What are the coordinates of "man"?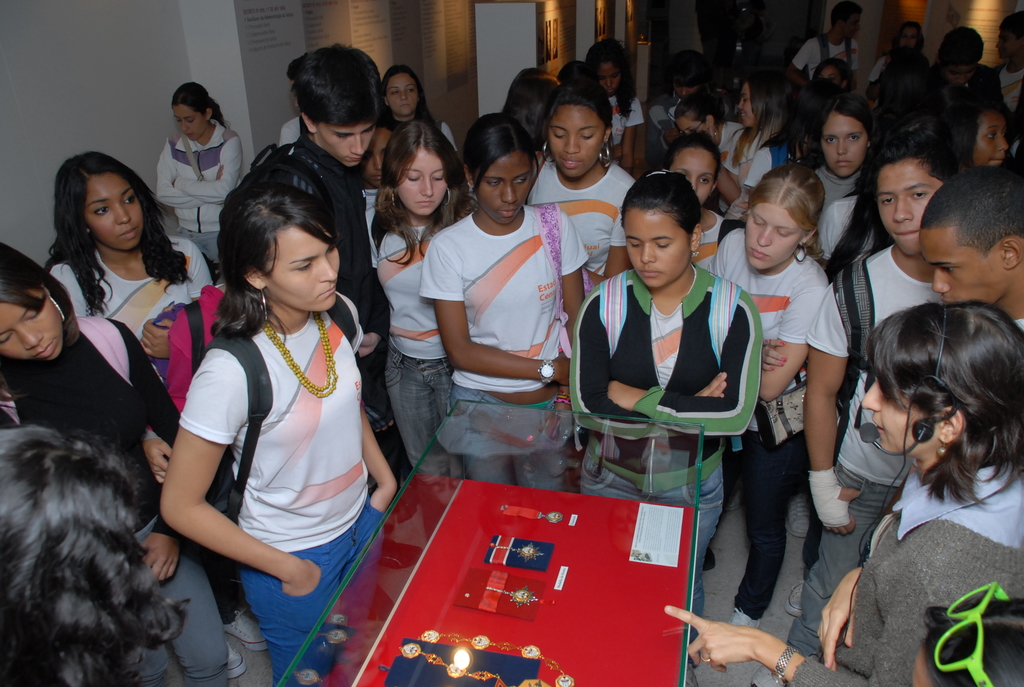
785 5 865 89.
